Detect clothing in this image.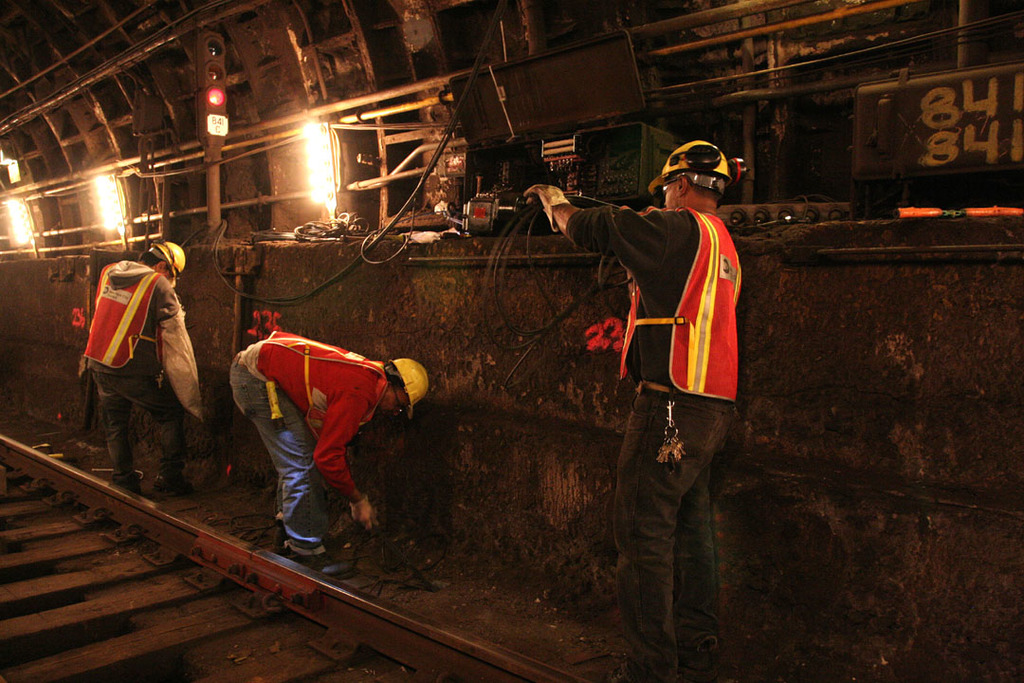
Detection: detection(89, 259, 174, 475).
